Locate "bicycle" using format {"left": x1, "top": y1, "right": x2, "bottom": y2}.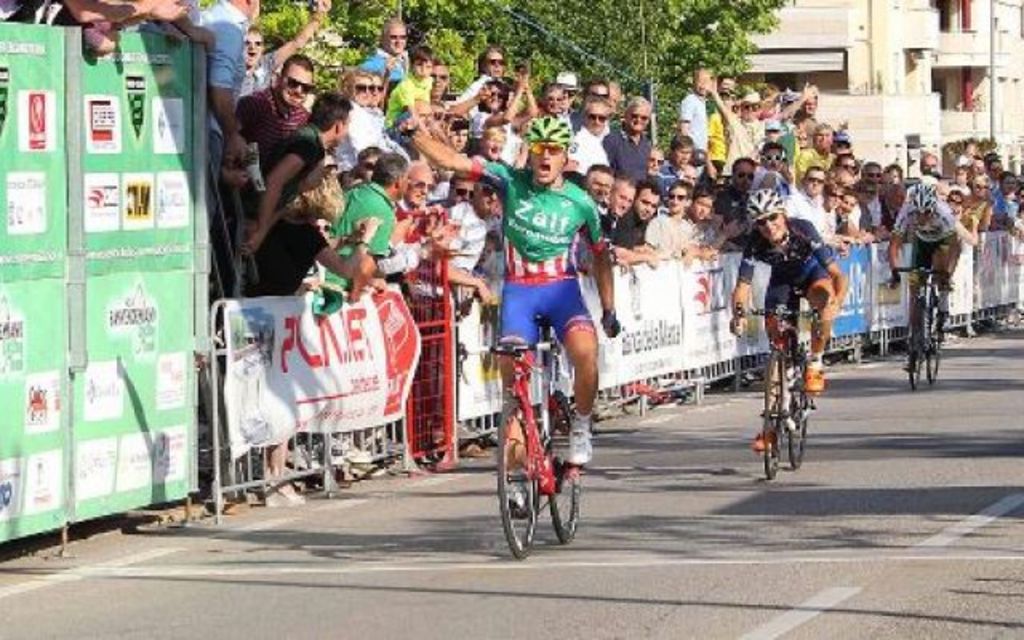
{"left": 731, "top": 298, "right": 829, "bottom": 483}.
